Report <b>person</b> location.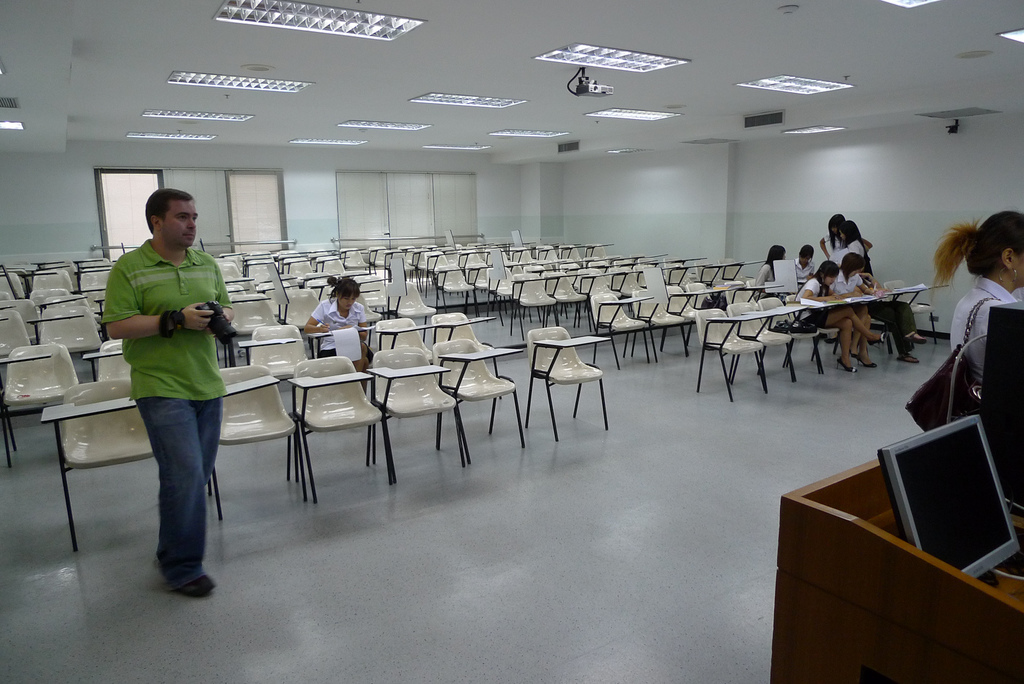
Report: BBox(296, 268, 378, 371).
